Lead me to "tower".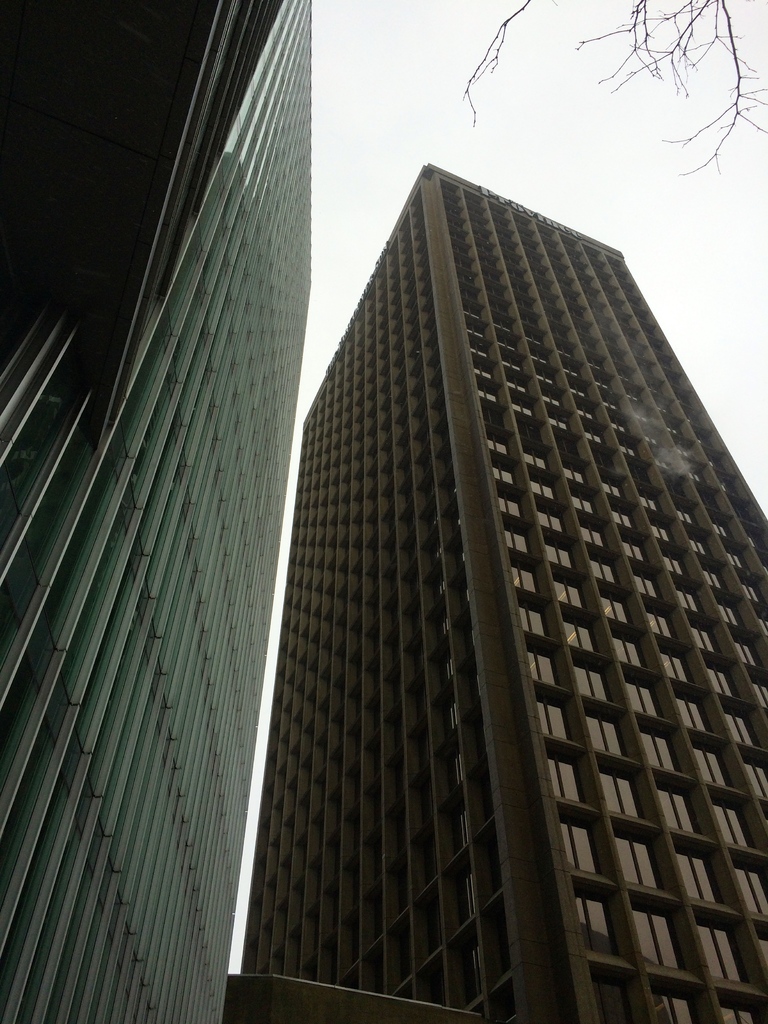
Lead to 0/3/317/1021.
